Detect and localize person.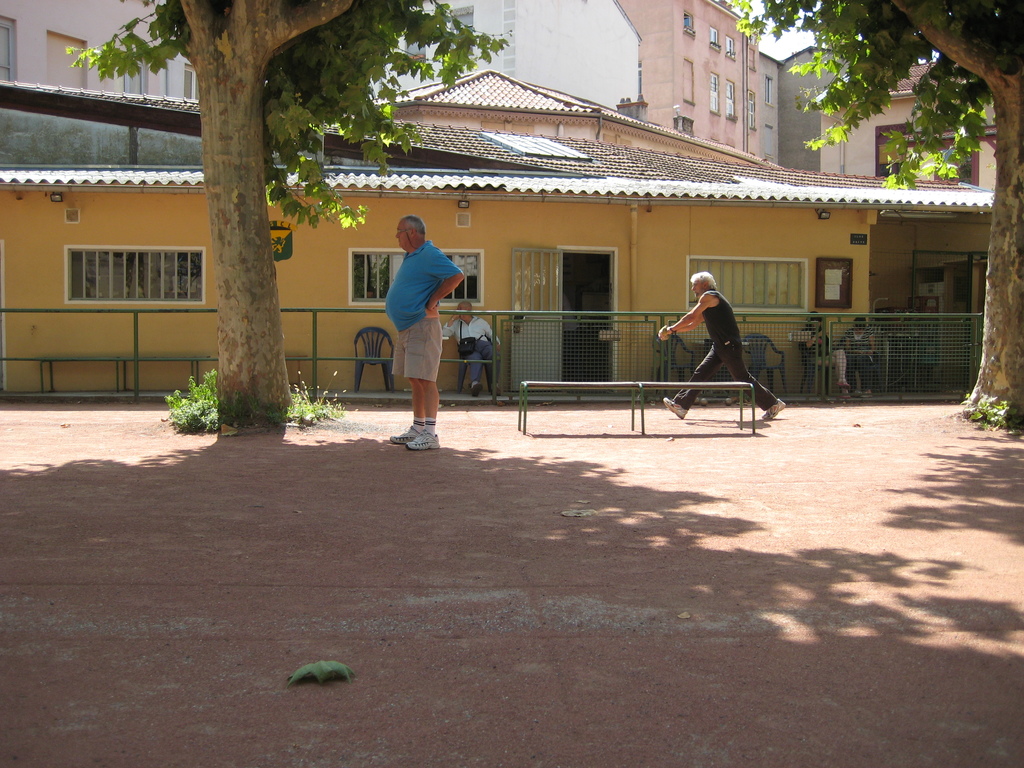
Localized at (650, 267, 788, 422).
